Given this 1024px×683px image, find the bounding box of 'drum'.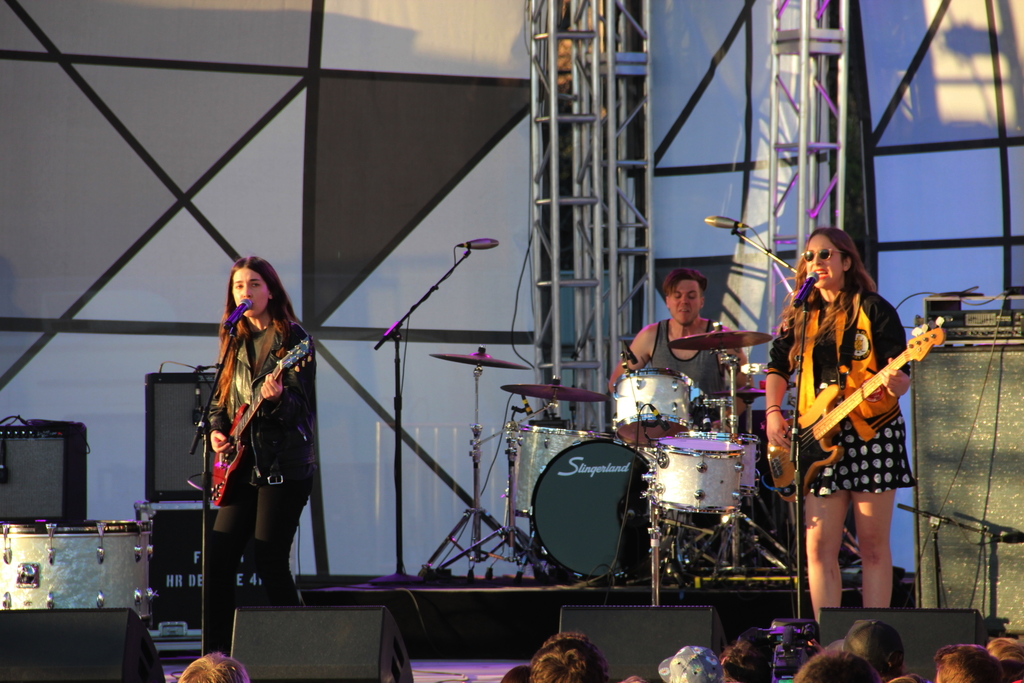
bbox(506, 426, 593, 514).
